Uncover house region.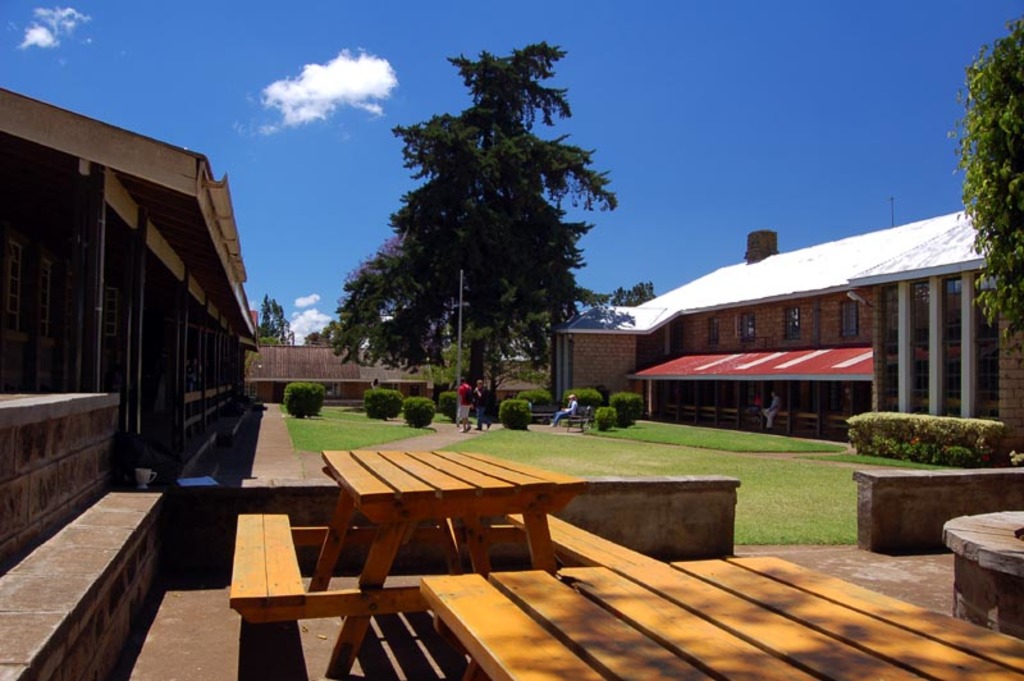
Uncovered: bbox=[547, 205, 1023, 456].
